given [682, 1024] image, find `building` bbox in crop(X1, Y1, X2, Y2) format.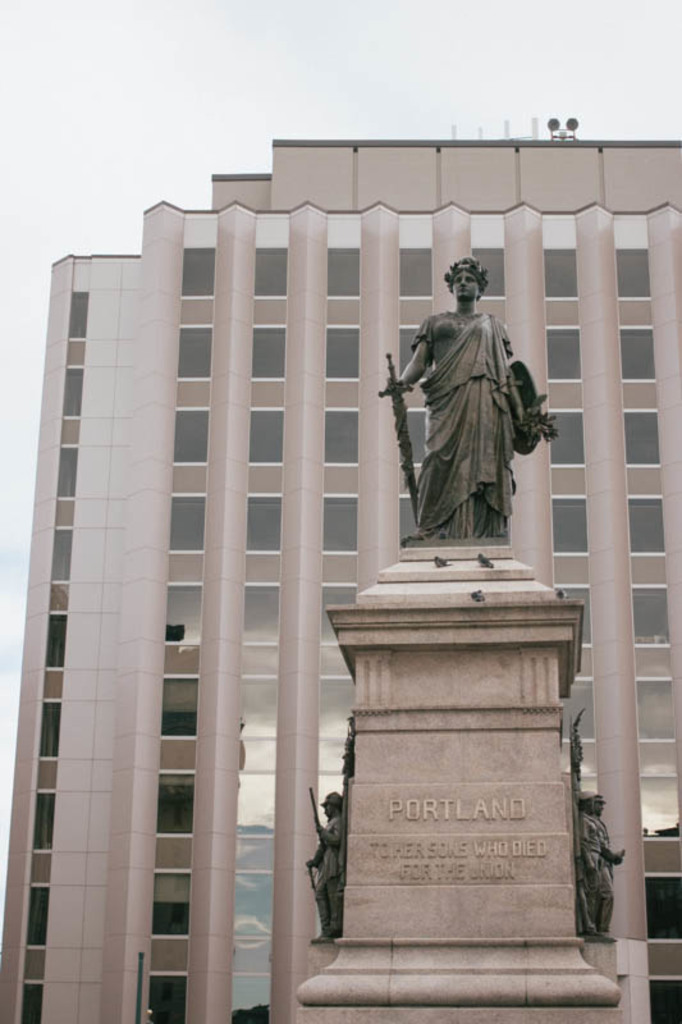
crop(0, 142, 681, 1023).
